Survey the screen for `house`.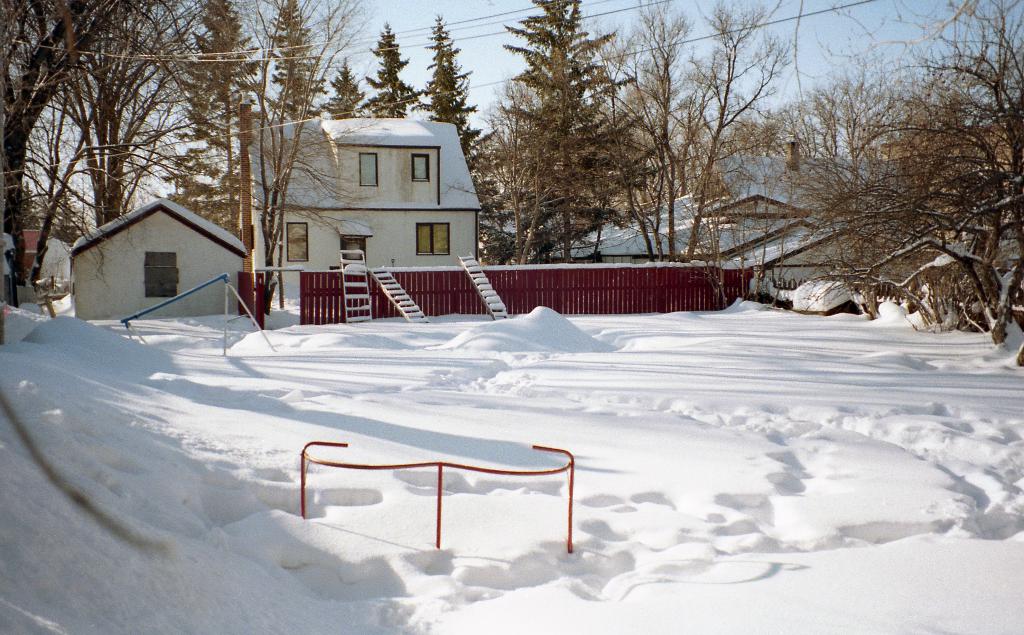
Survey found: x1=42, y1=188, x2=264, y2=325.
